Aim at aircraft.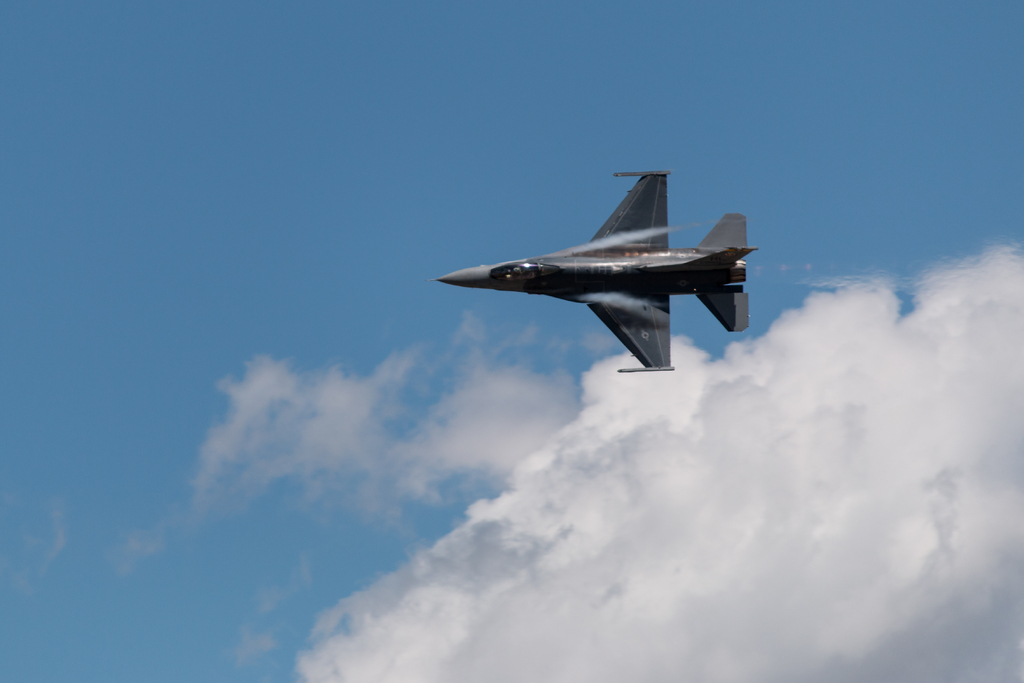
Aimed at 436, 152, 769, 387.
